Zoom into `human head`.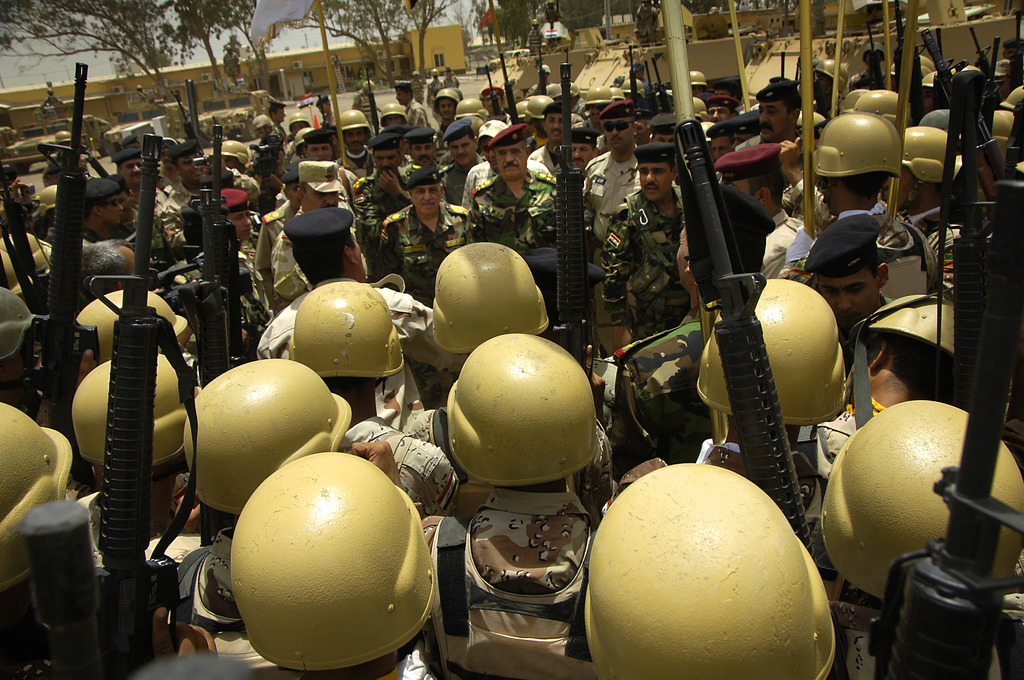
Zoom target: [x1=80, y1=179, x2=122, y2=228].
